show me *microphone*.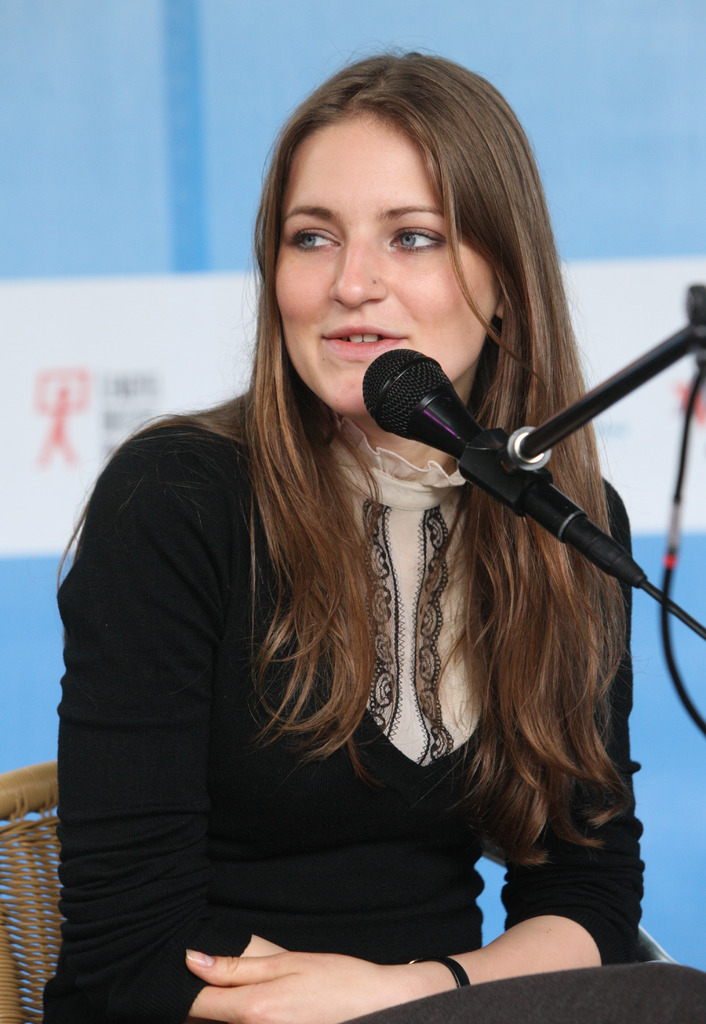
*microphone* is here: {"left": 354, "top": 326, "right": 657, "bottom": 599}.
